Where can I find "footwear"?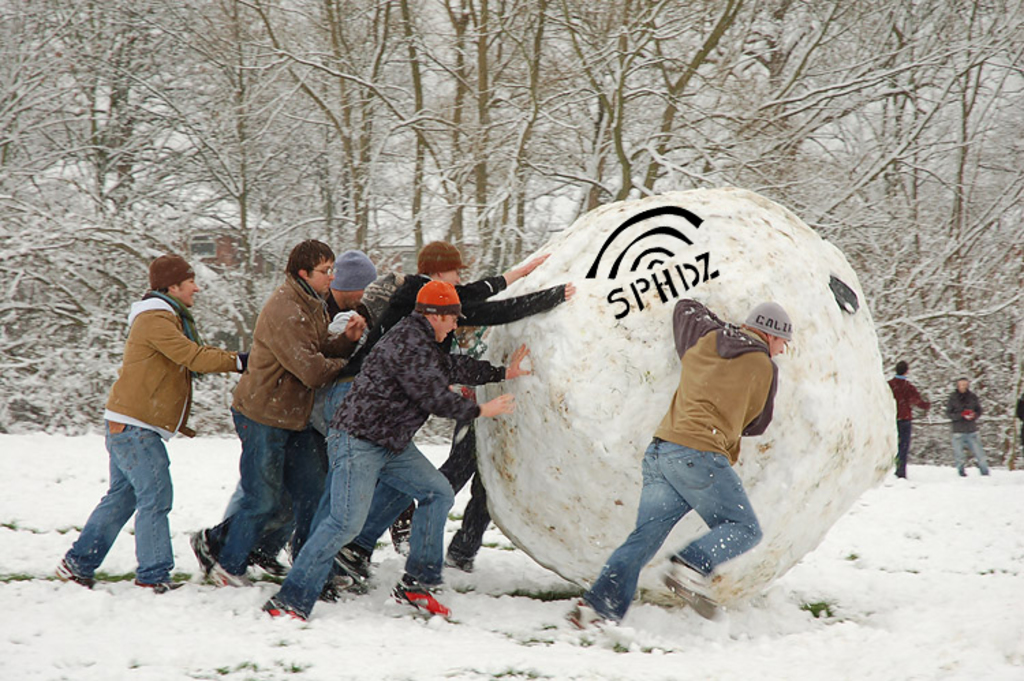
You can find it at bbox=[184, 523, 217, 587].
